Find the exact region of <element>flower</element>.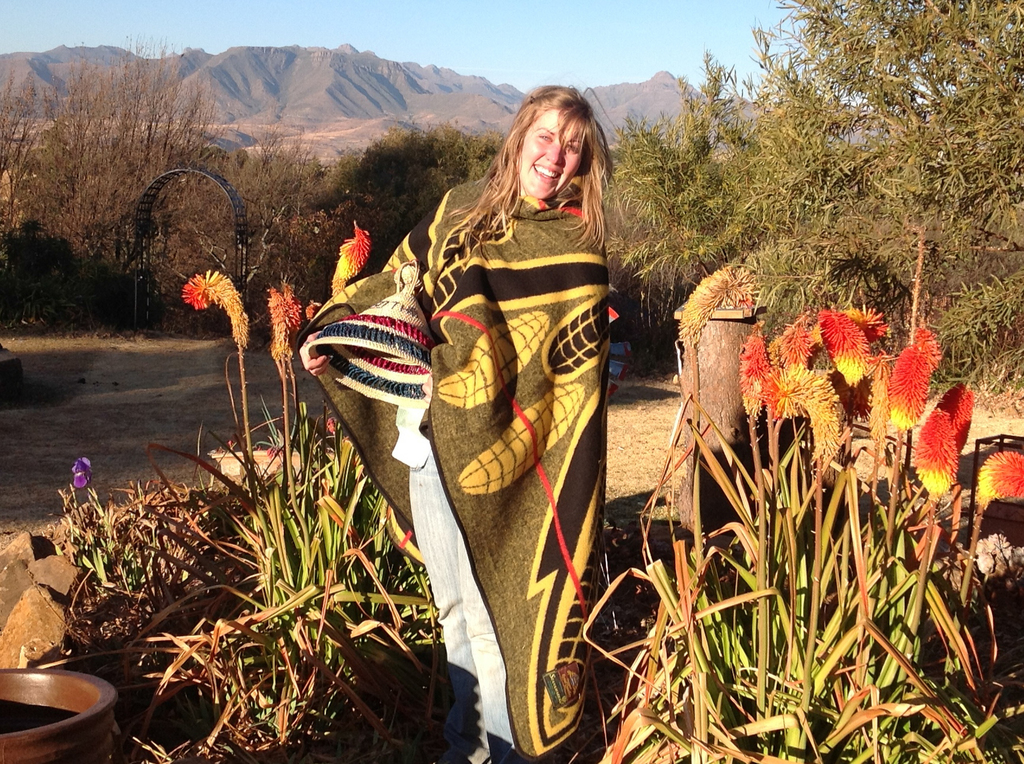
Exact region: (left=71, top=456, right=96, bottom=491).
